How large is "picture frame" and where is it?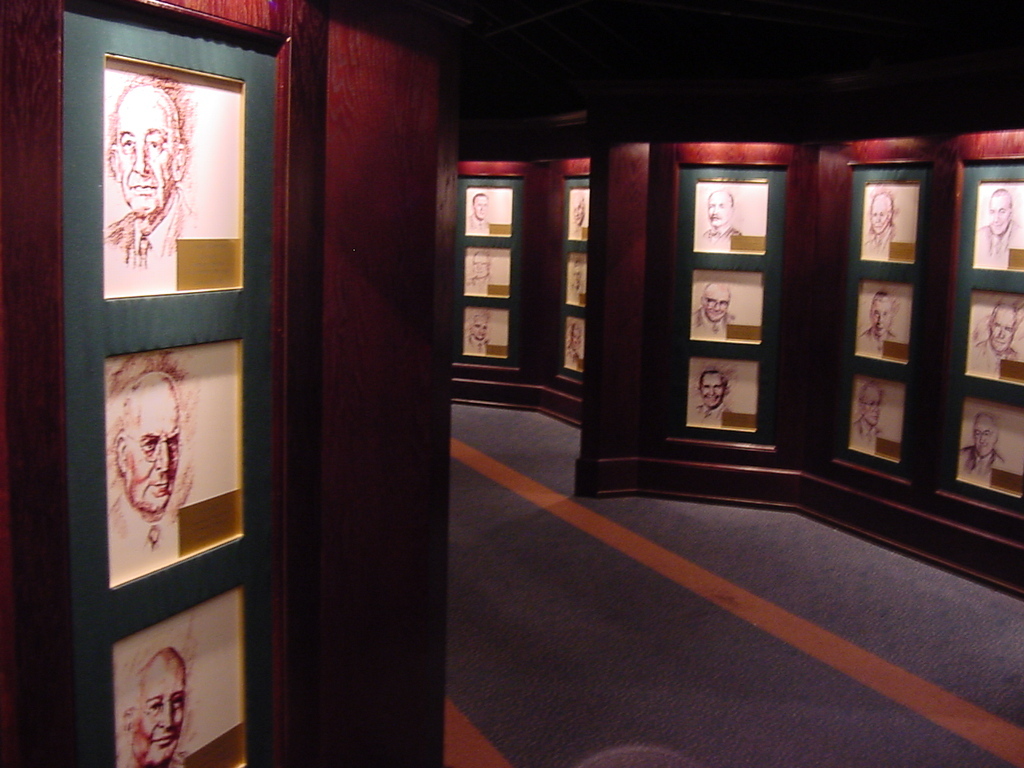
Bounding box: Rect(834, 162, 936, 470).
